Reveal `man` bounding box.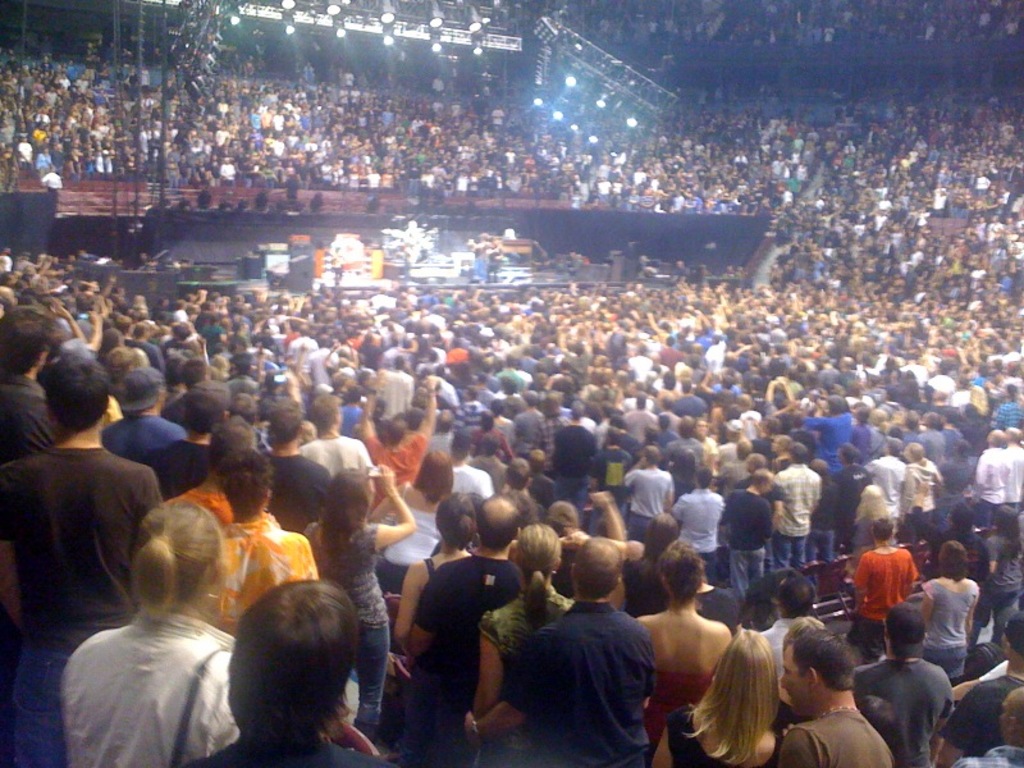
Revealed: (left=954, top=698, right=1023, bottom=767).
